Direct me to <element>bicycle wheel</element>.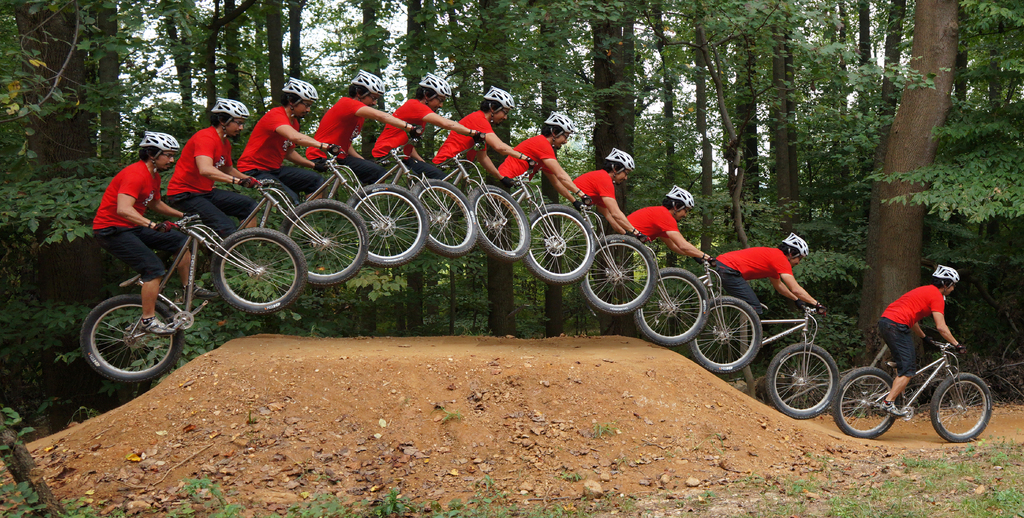
Direction: <box>580,233,655,314</box>.
